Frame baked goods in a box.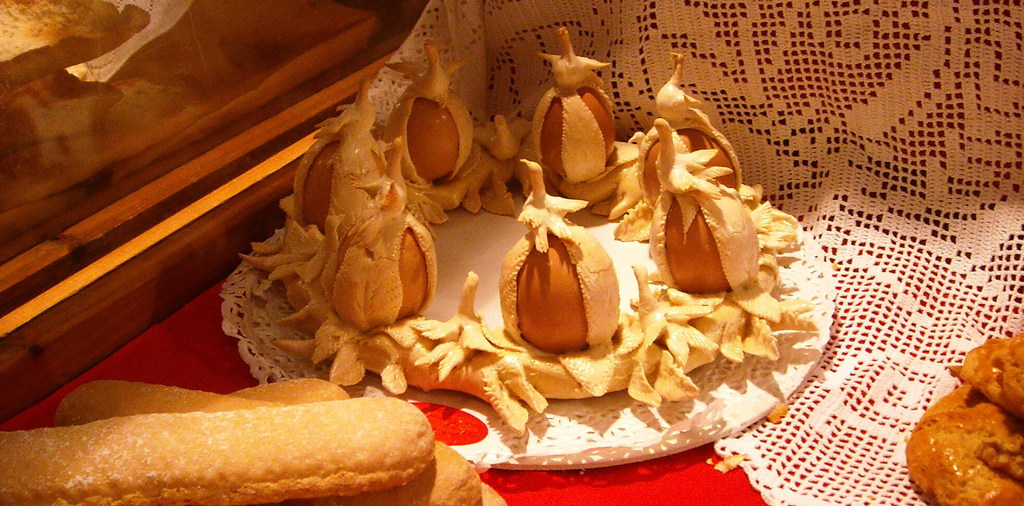
detection(55, 376, 481, 505).
